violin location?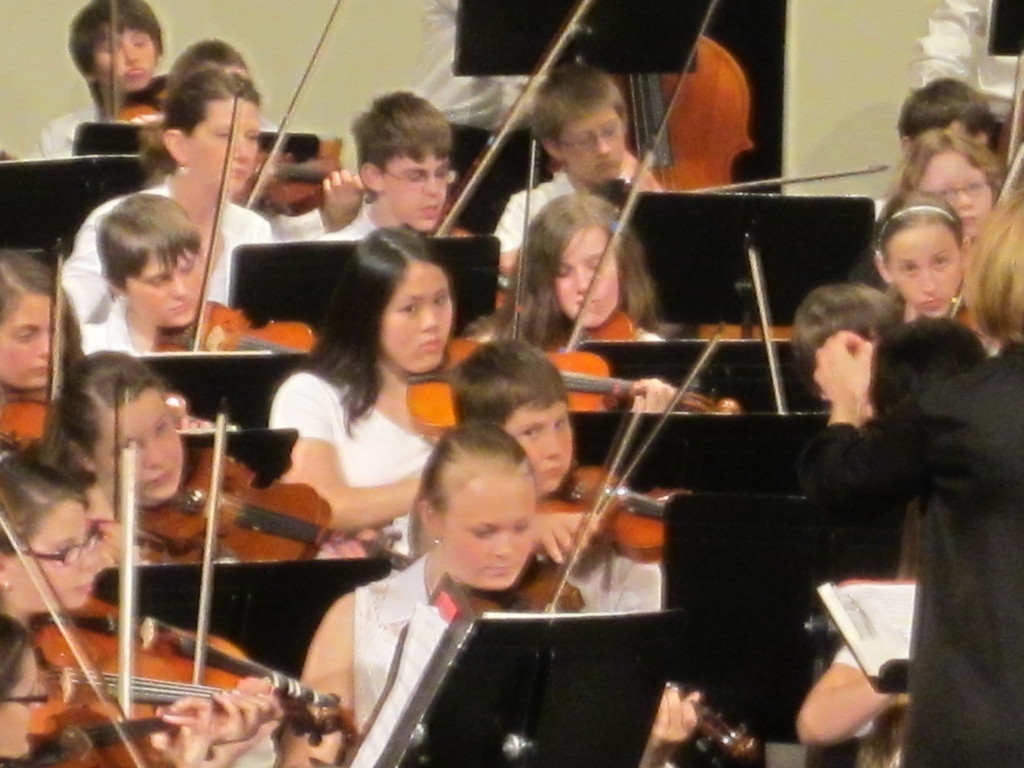
box(430, 0, 594, 316)
